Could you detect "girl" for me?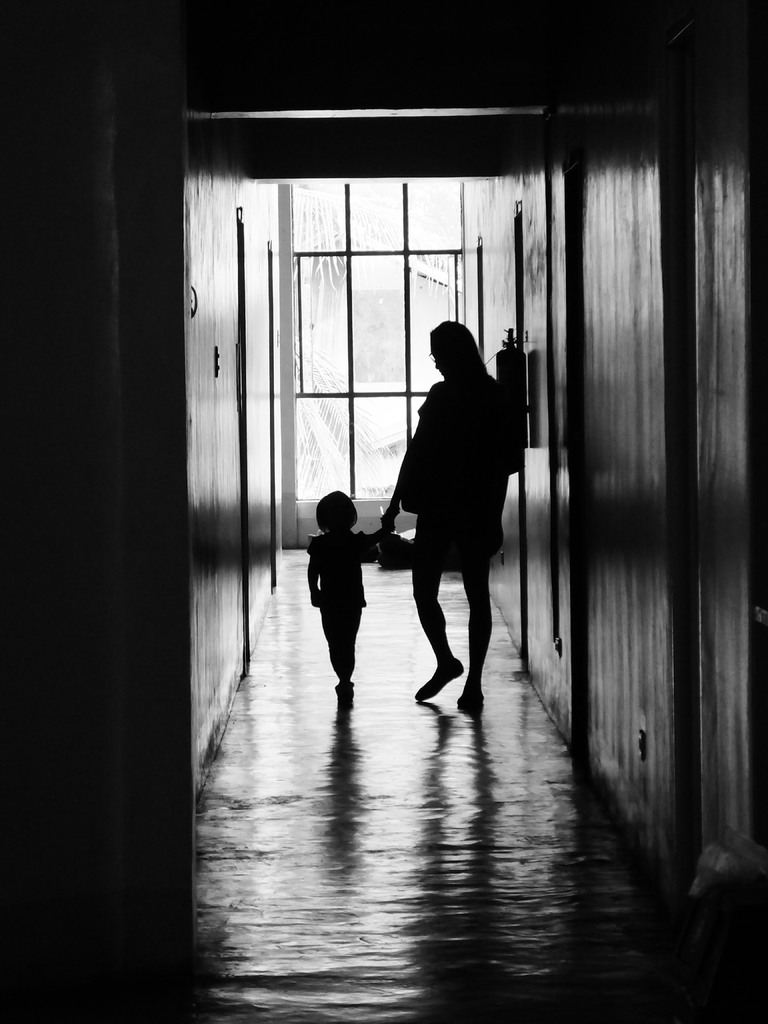
Detection result: <bbox>307, 492, 393, 687</bbox>.
